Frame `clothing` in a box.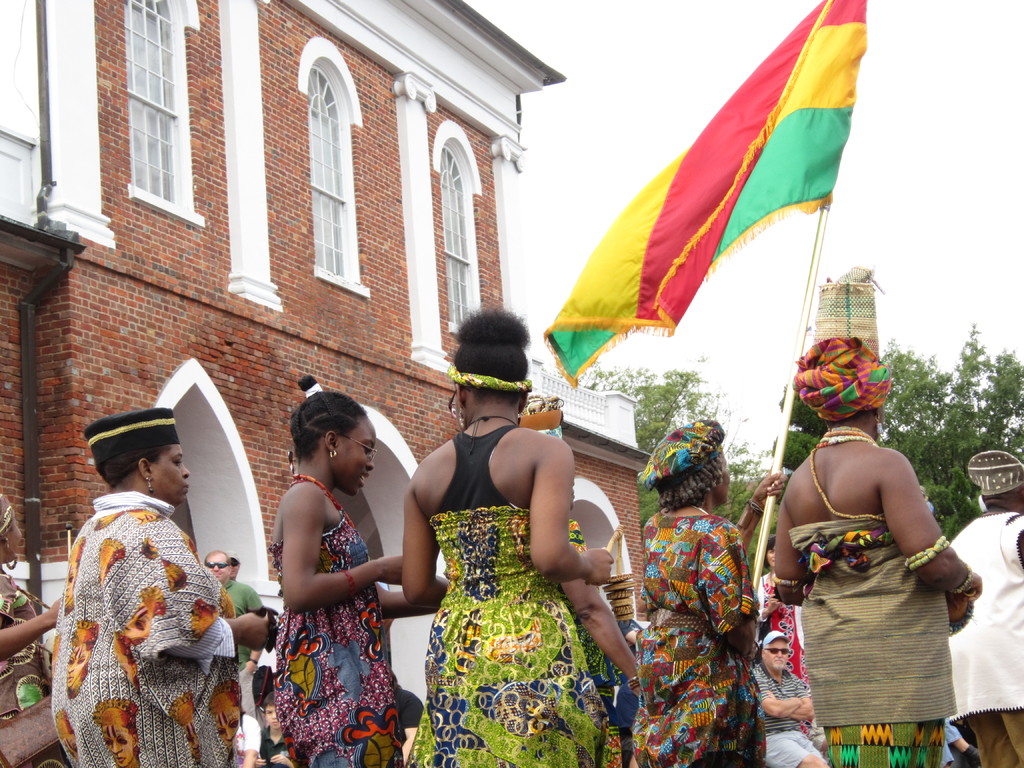
752,659,813,765.
